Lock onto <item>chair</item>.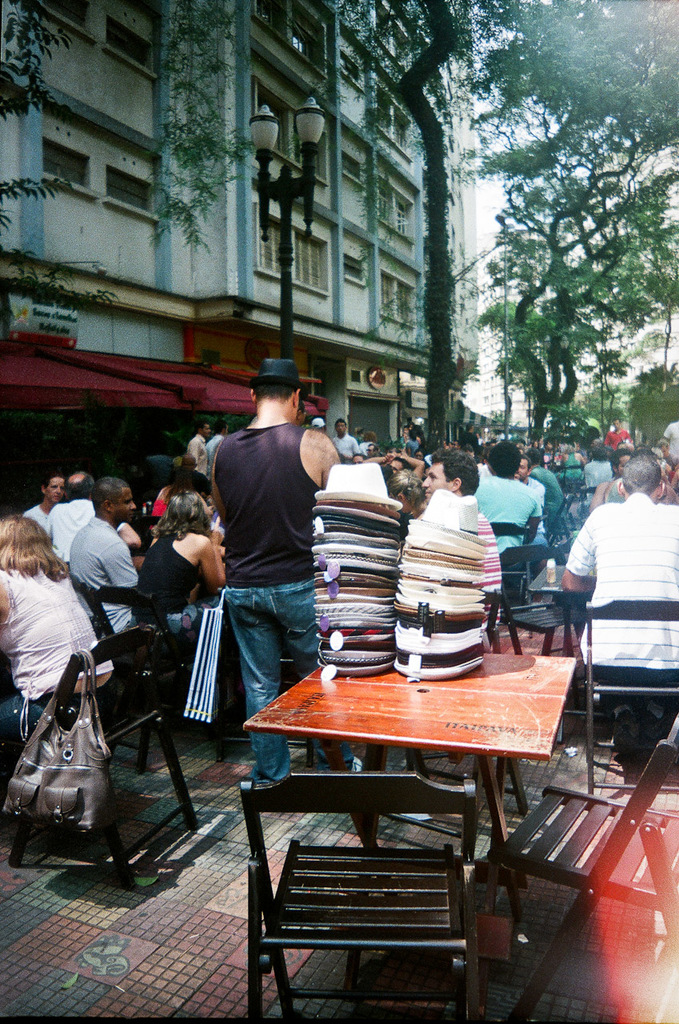
Locked: box=[240, 750, 526, 1021].
